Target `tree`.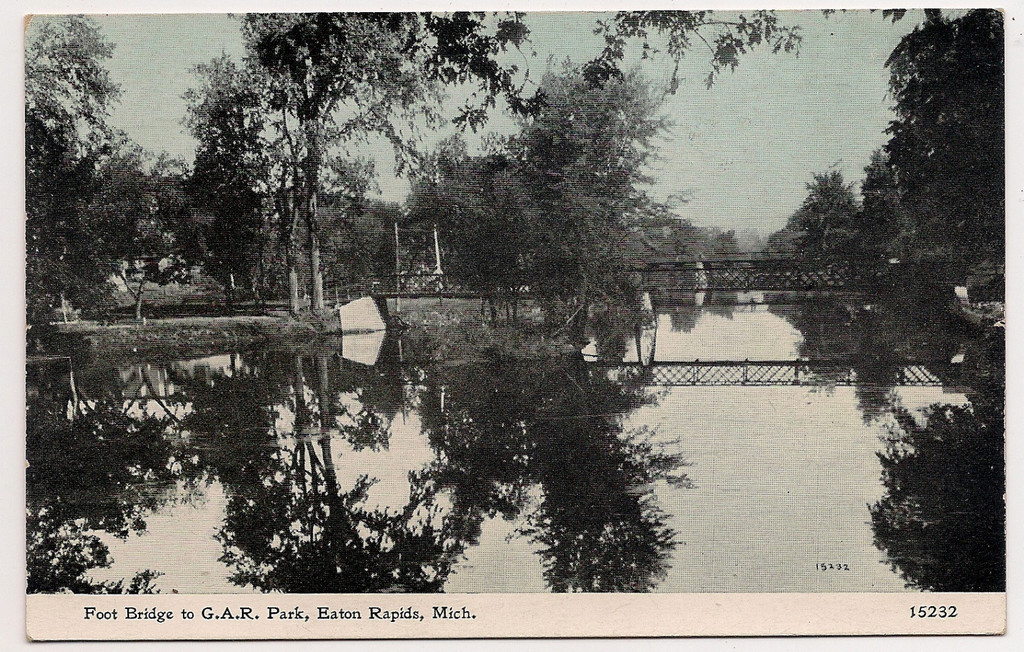
Target region: {"x1": 340, "y1": 163, "x2": 399, "y2": 296}.
